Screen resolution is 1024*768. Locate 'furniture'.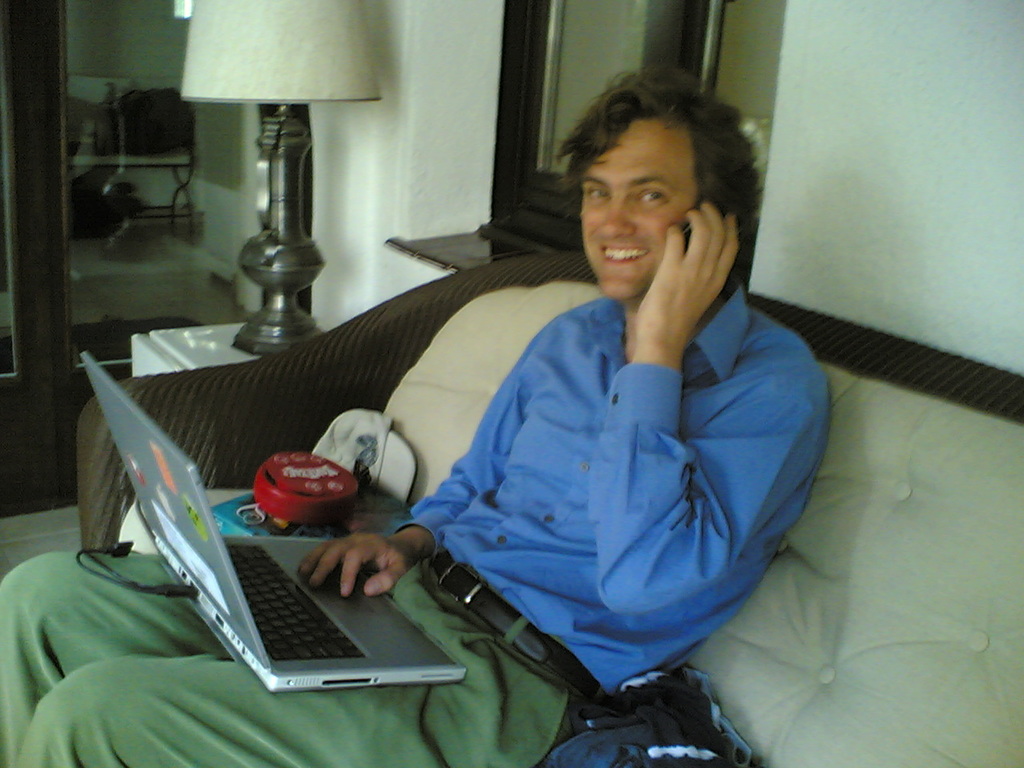
x1=75 y1=249 x2=1023 y2=767.
